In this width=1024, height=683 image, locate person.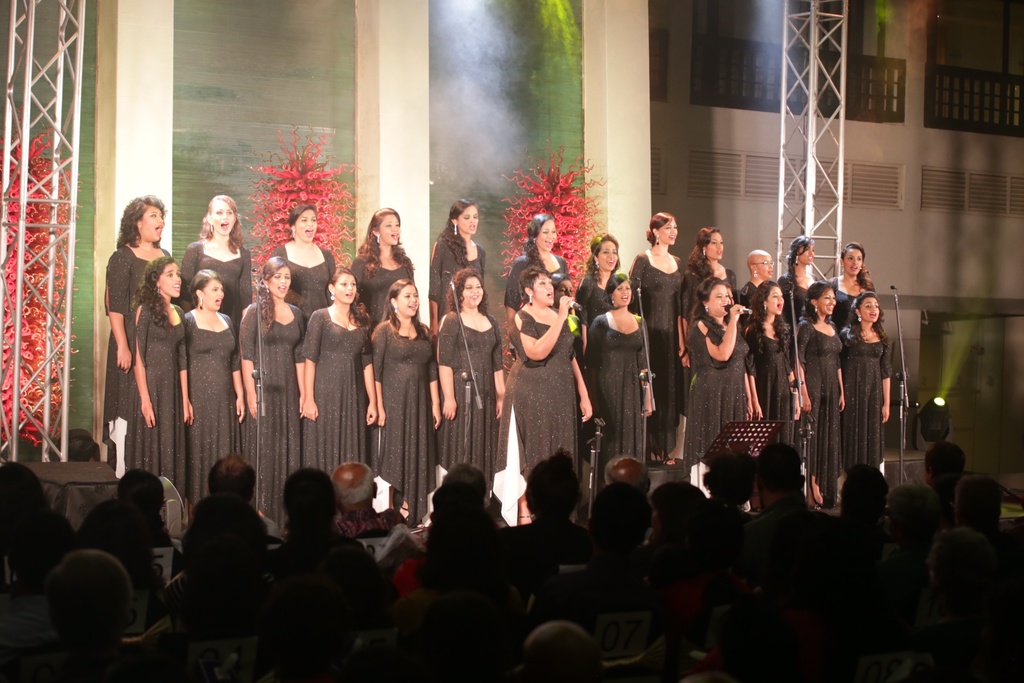
Bounding box: <region>267, 197, 337, 317</region>.
